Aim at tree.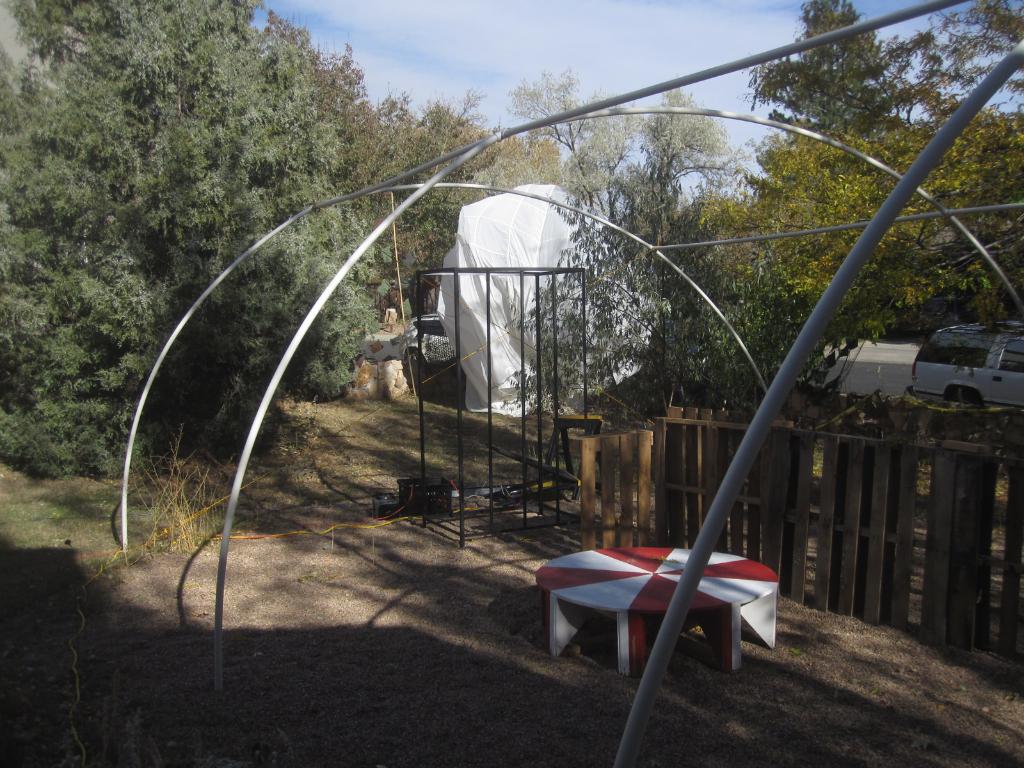
Aimed at [left=26, top=11, right=300, bottom=466].
